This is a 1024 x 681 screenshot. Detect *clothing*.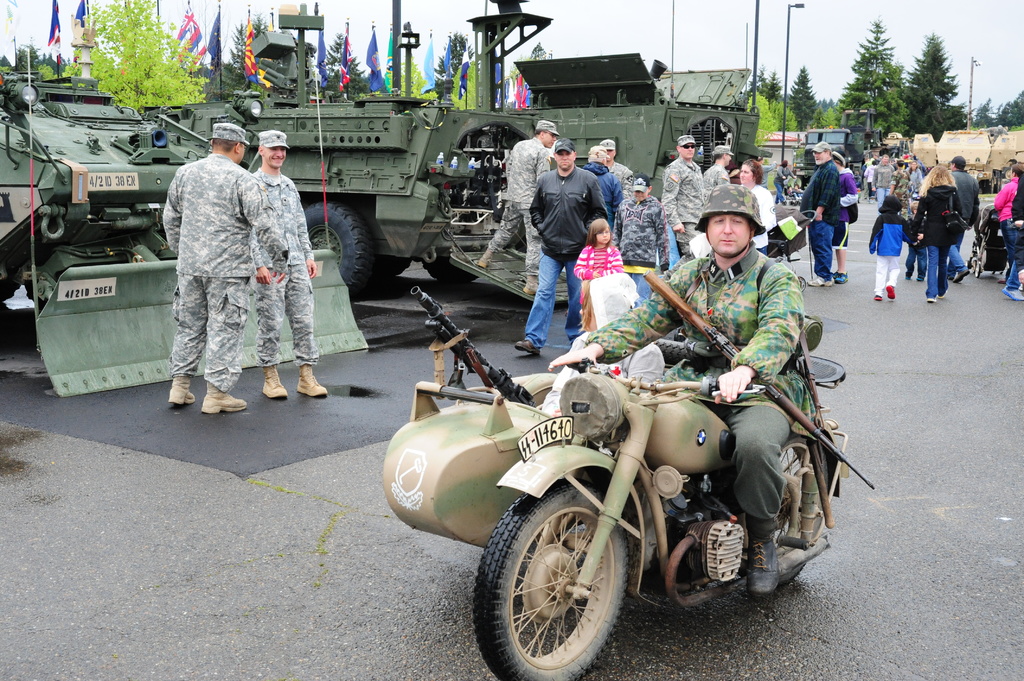
rect(913, 182, 960, 292).
